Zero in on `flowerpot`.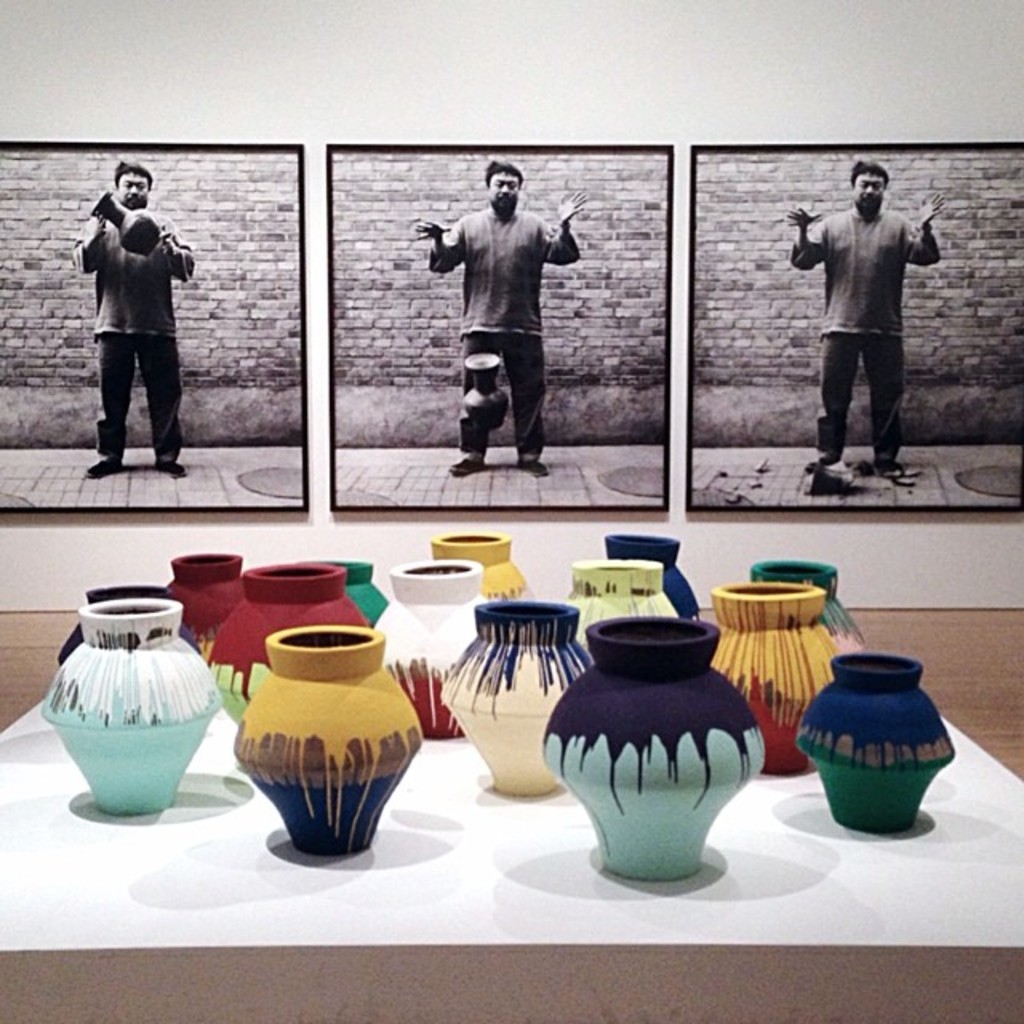
Zeroed in: BBox(752, 557, 866, 653).
